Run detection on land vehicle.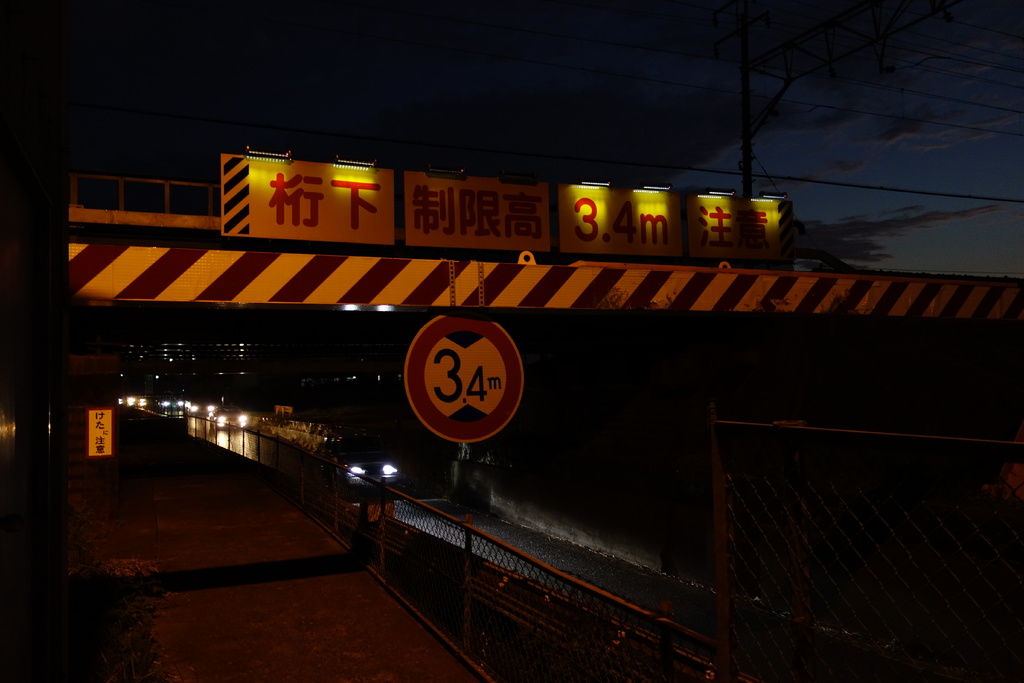
Result: (126, 392, 150, 411).
